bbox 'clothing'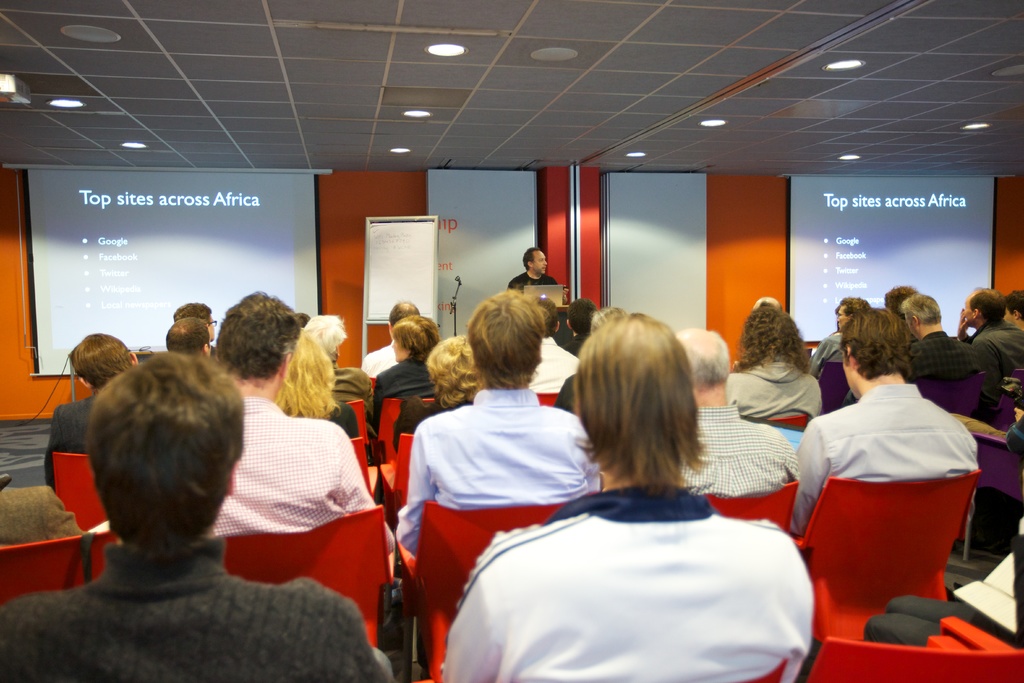
box=[0, 484, 93, 551]
